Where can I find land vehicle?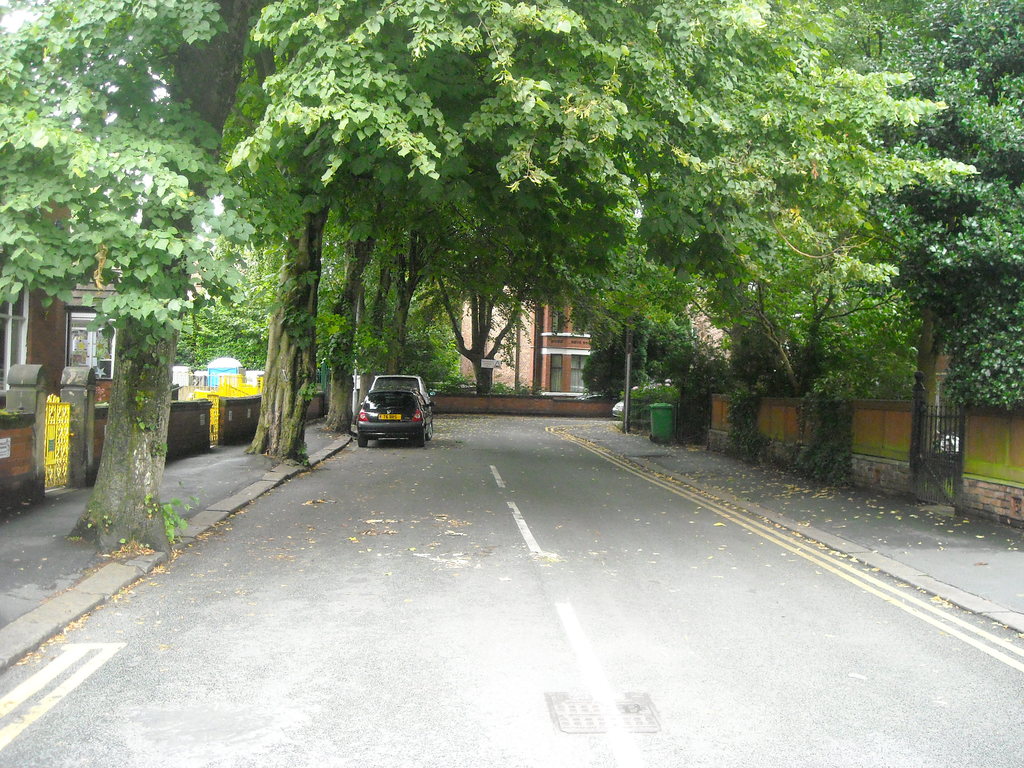
You can find it at <box>374,372,433,430</box>.
